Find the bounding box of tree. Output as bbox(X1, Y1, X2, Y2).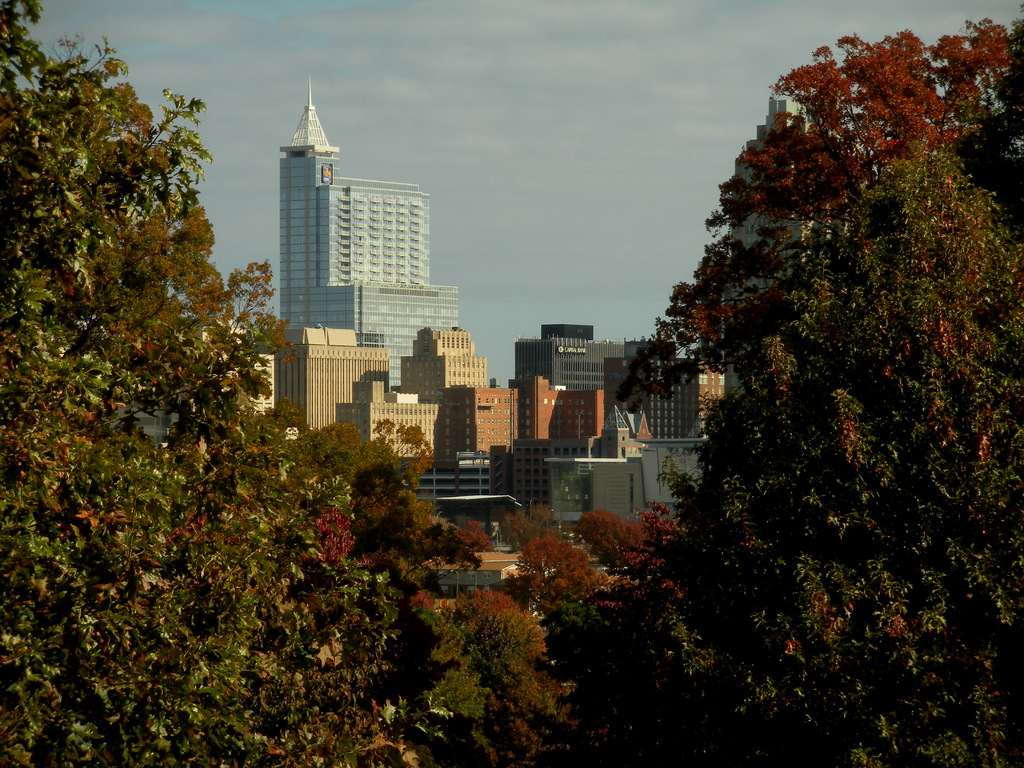
bbox(648, 39, 1016, 733).
